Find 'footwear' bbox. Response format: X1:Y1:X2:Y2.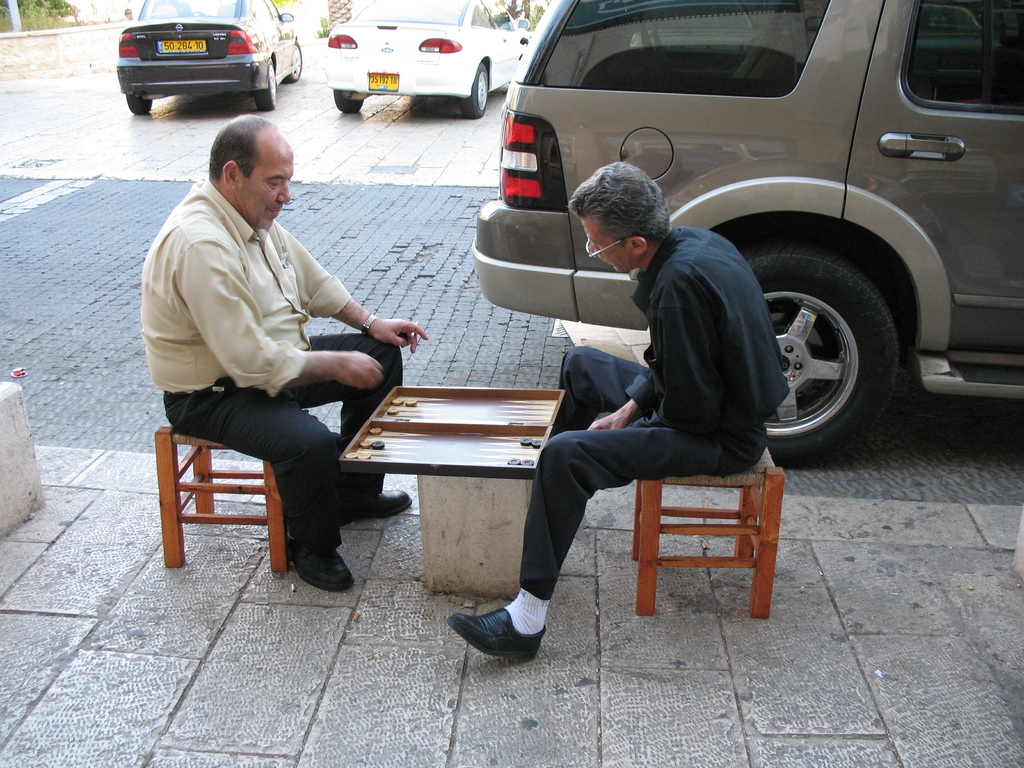
341:490:413:523.
